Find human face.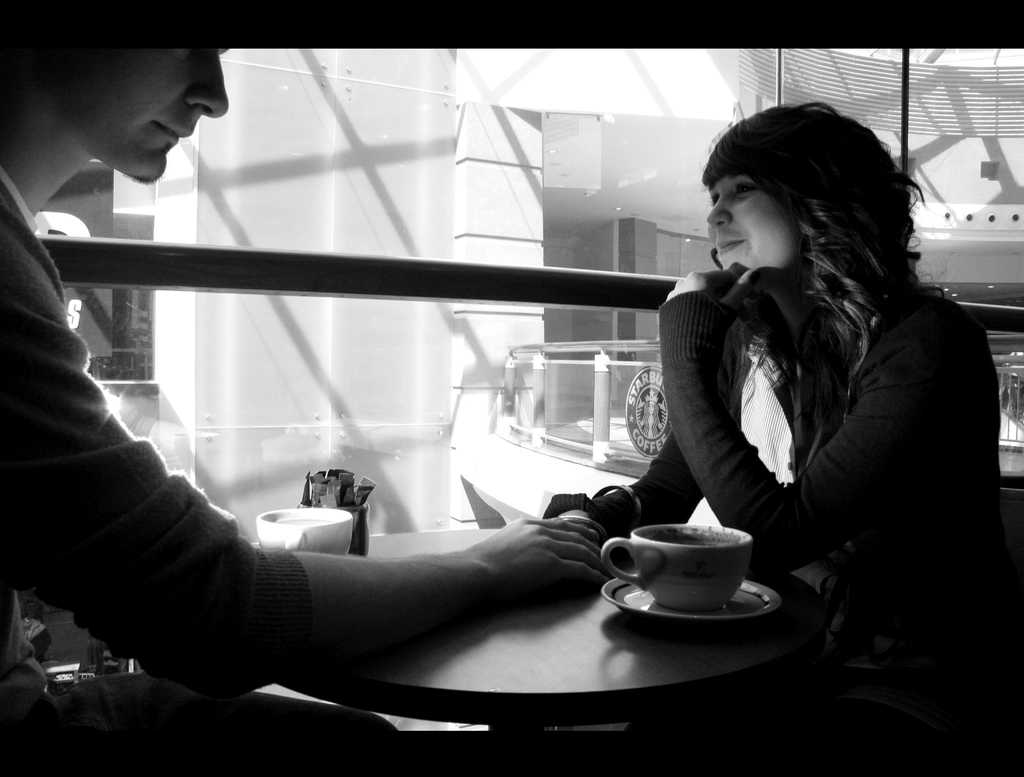
bbox=[60, 49, 227, 179].
